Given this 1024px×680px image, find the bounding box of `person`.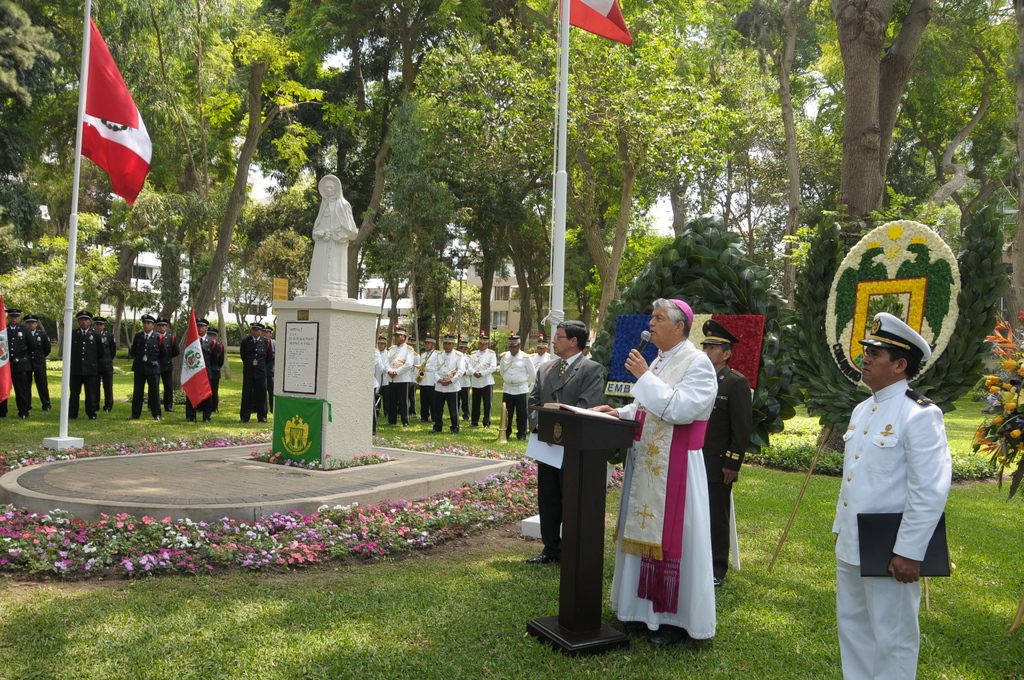
<box>591,293,711,647</box>.
